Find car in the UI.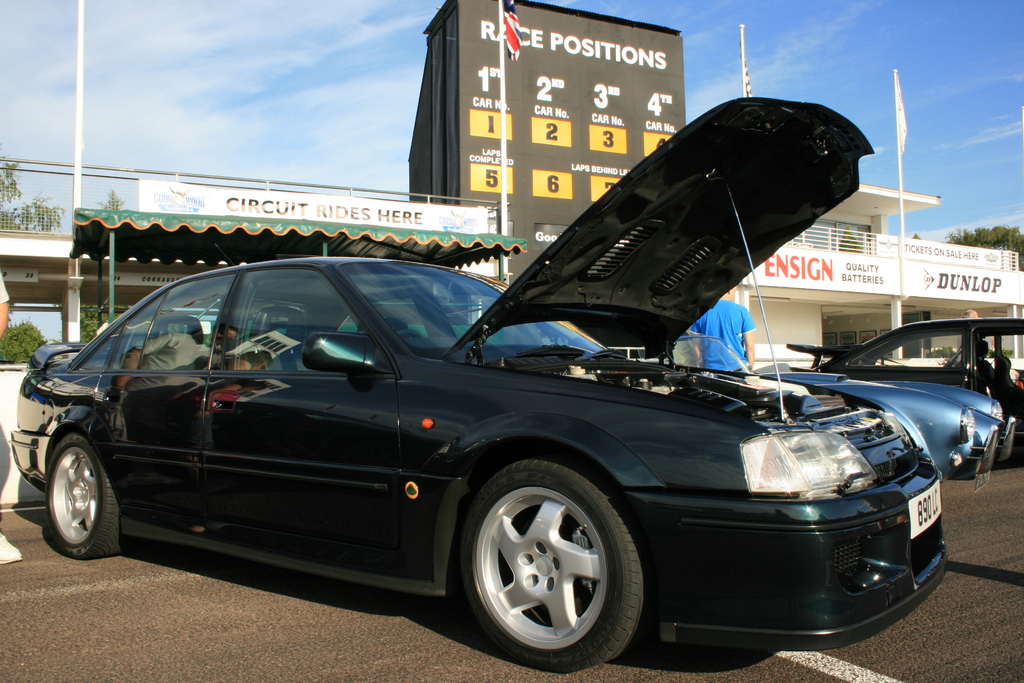
UI element at <box>783,315,1023,440</box>.
